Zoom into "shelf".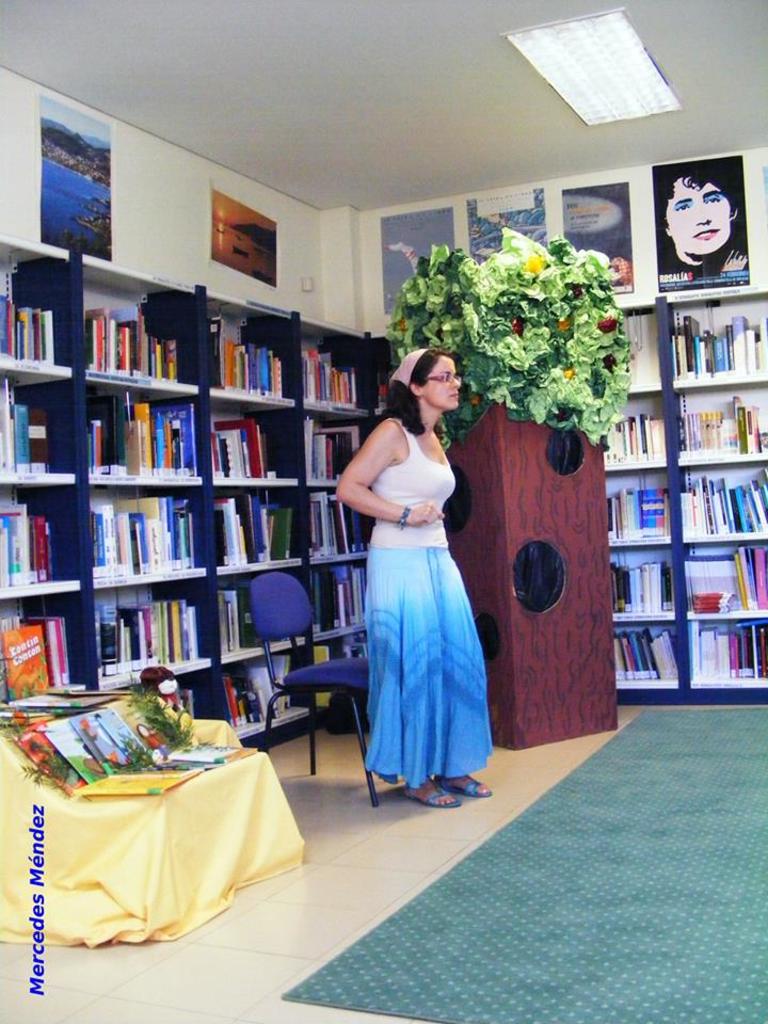
Zoom target: [left=692, top=615, right=767, bottom=688].
